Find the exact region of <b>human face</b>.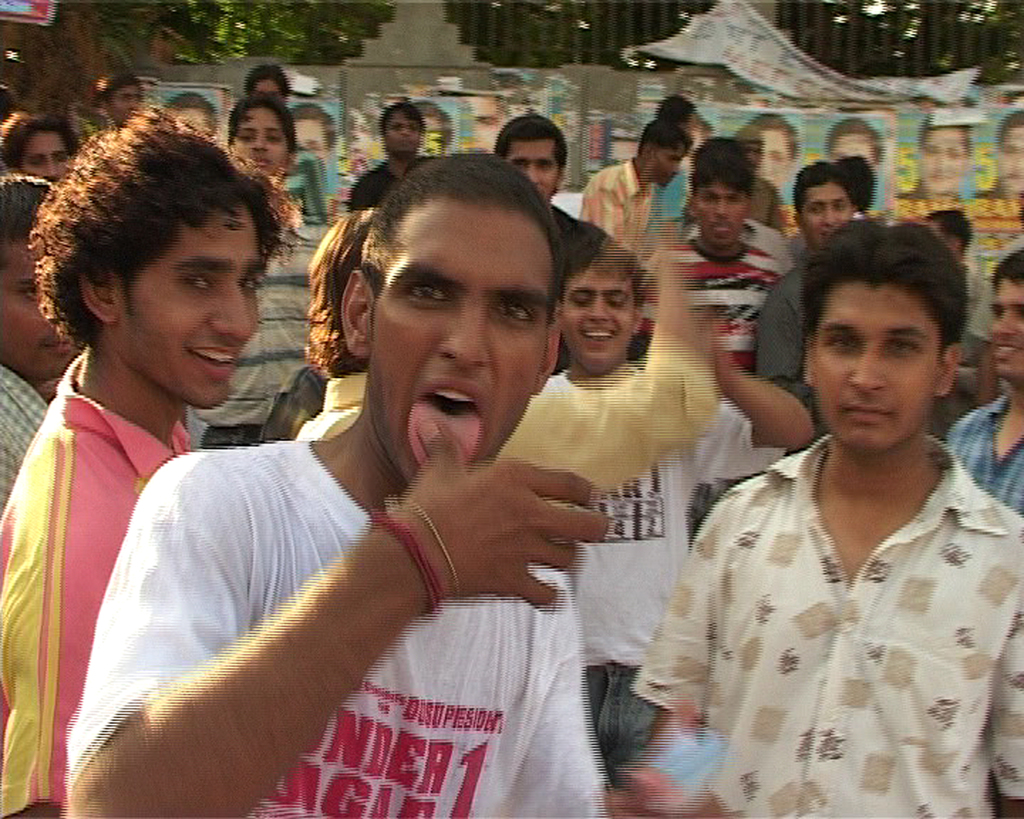
Exact region: <region>740, 145, 762, 164</region>.
